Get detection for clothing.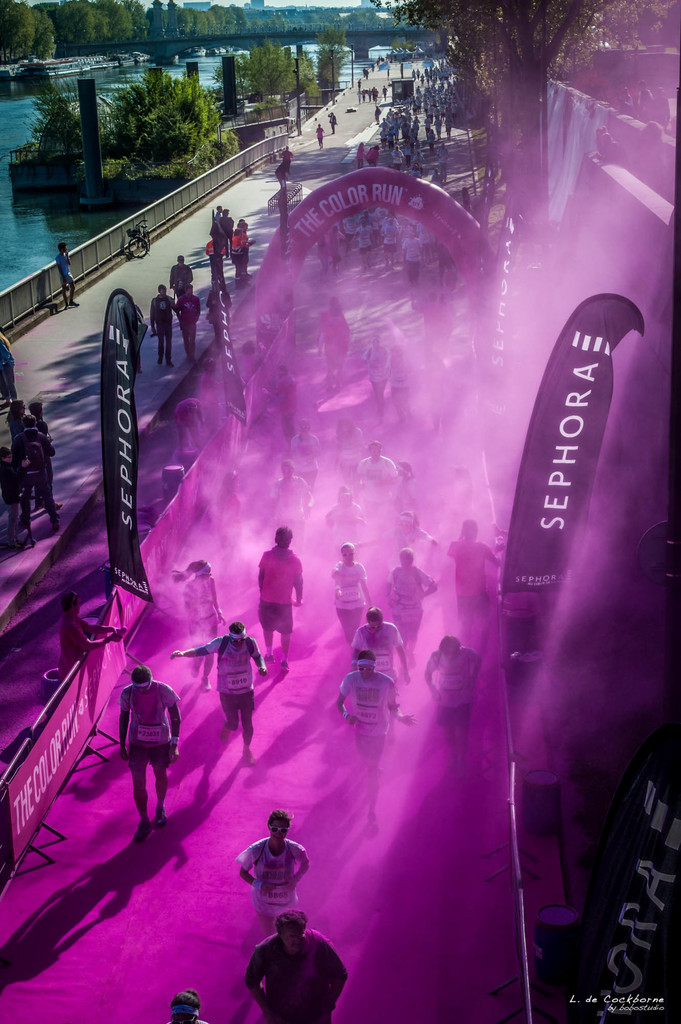
Detection: <box>281,146,293,174</box>.
